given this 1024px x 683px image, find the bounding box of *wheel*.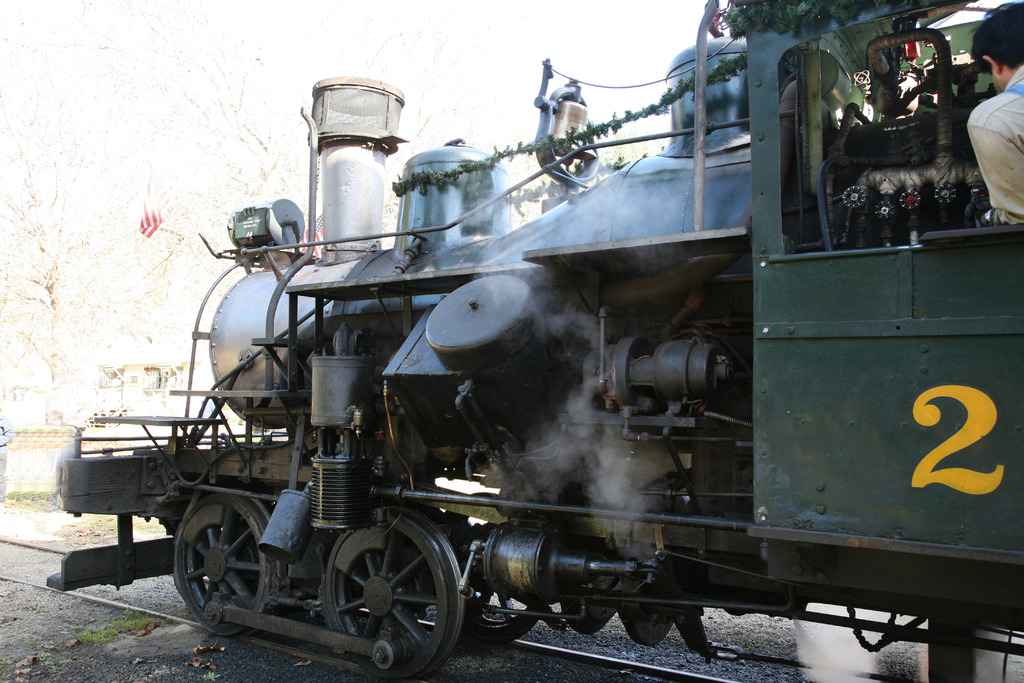
locate(467, 588, 540, 647).
